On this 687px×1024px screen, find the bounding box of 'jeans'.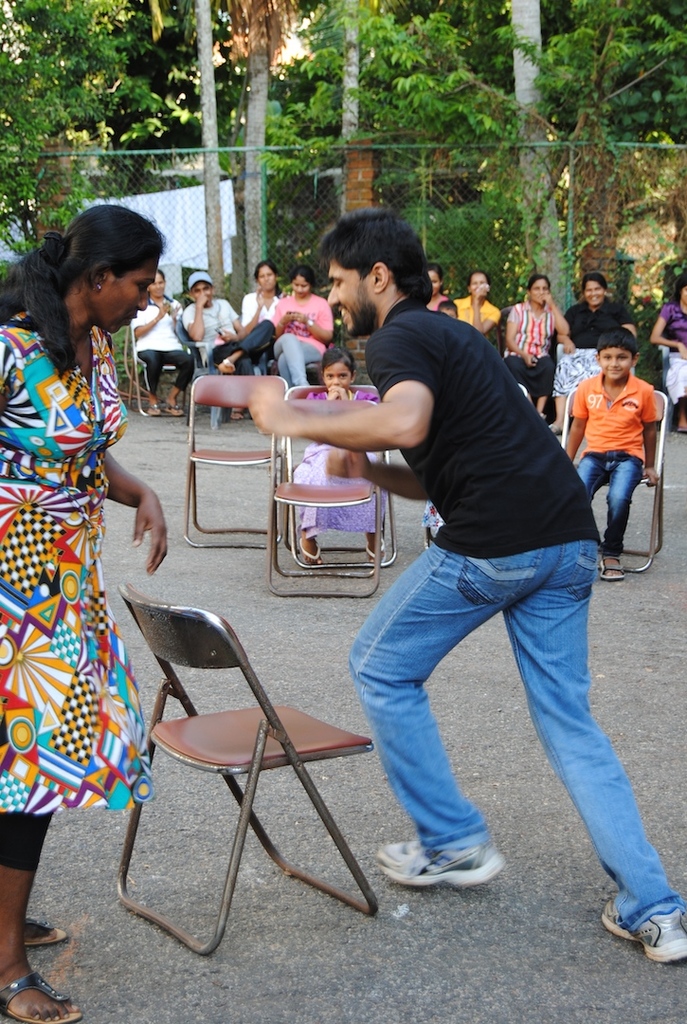
Bounding box: 505:355:556:418.
